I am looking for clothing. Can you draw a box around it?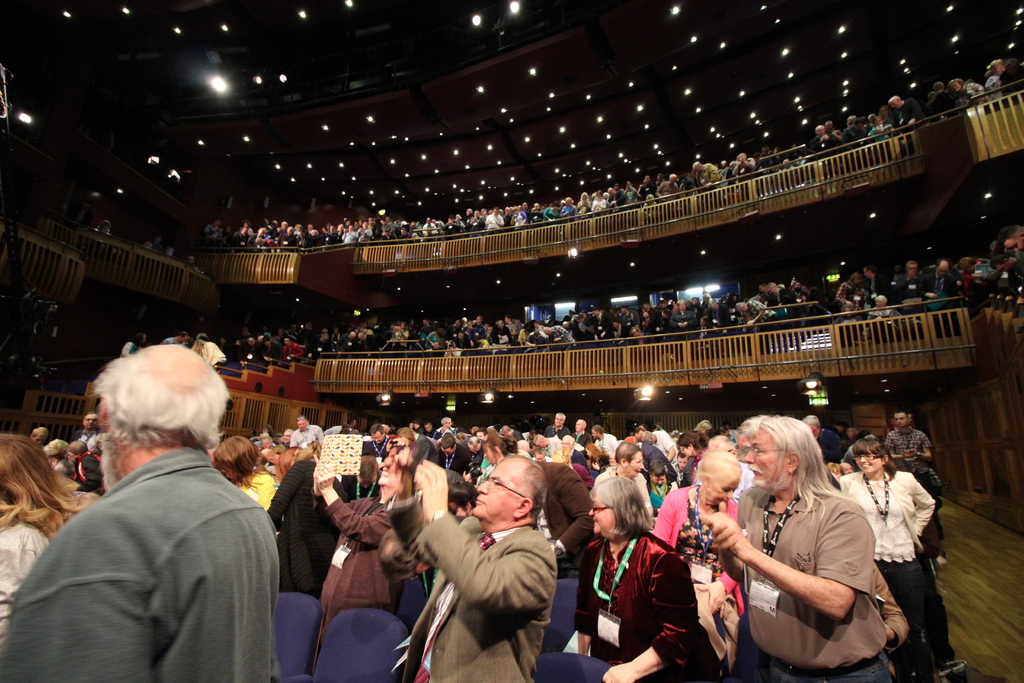
Sure, the bounding box is l=68, t=452, r=106, b=496.
